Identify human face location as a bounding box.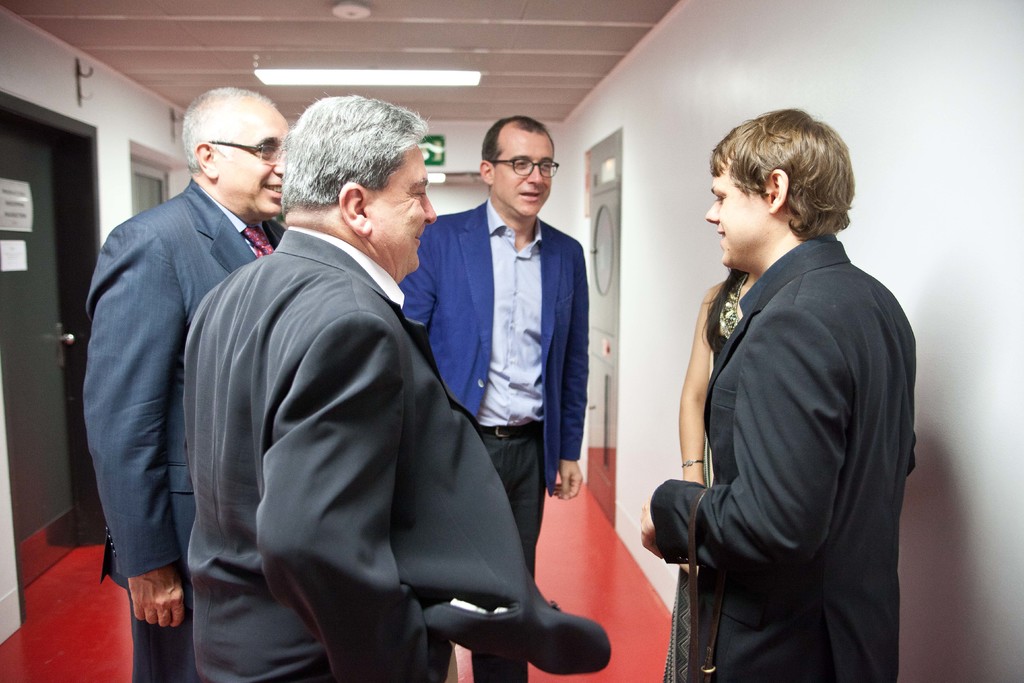
x1=500 y1=129 x2=554 y2=219.
